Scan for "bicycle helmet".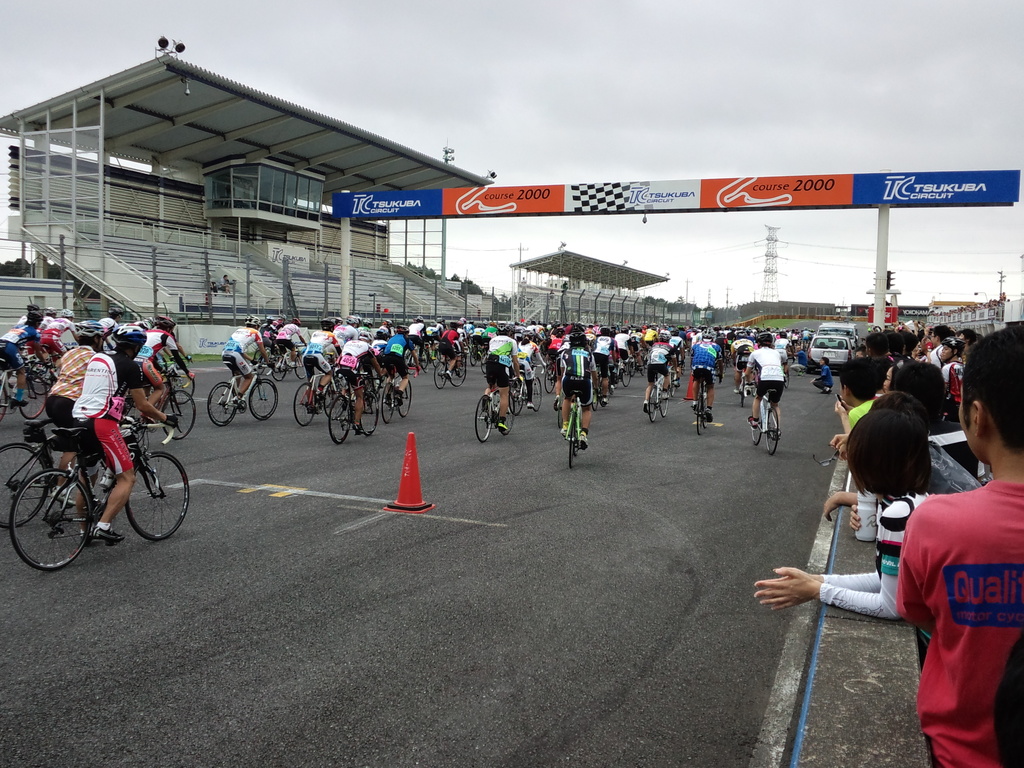
Scan result: locate(495, 326, 511, 337).
